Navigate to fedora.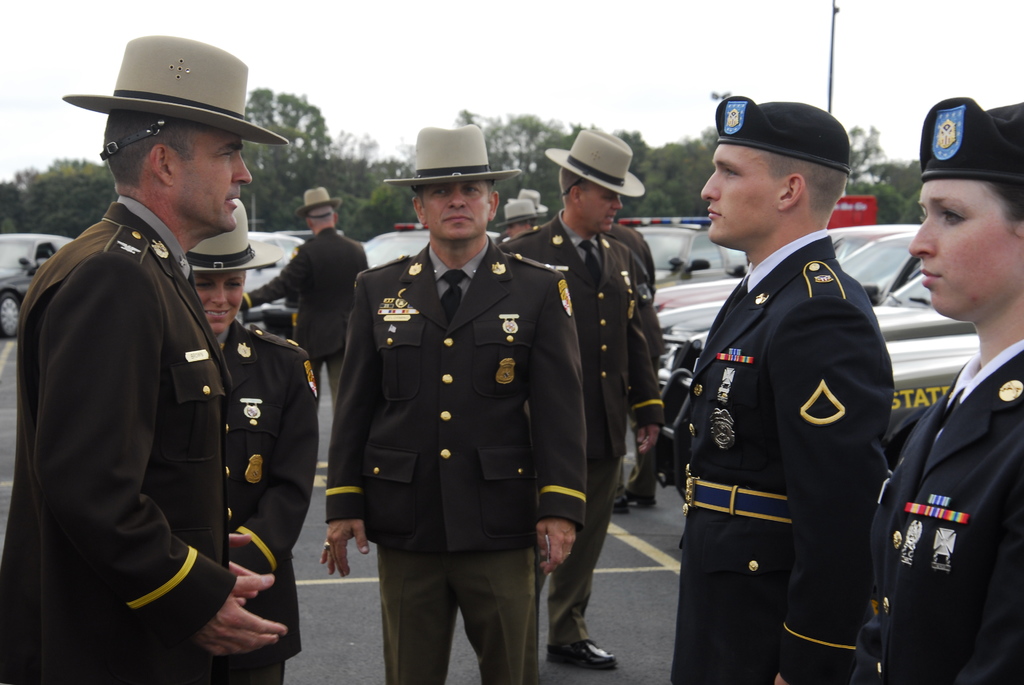
Navigation target: (187, 198, 284, 277).
